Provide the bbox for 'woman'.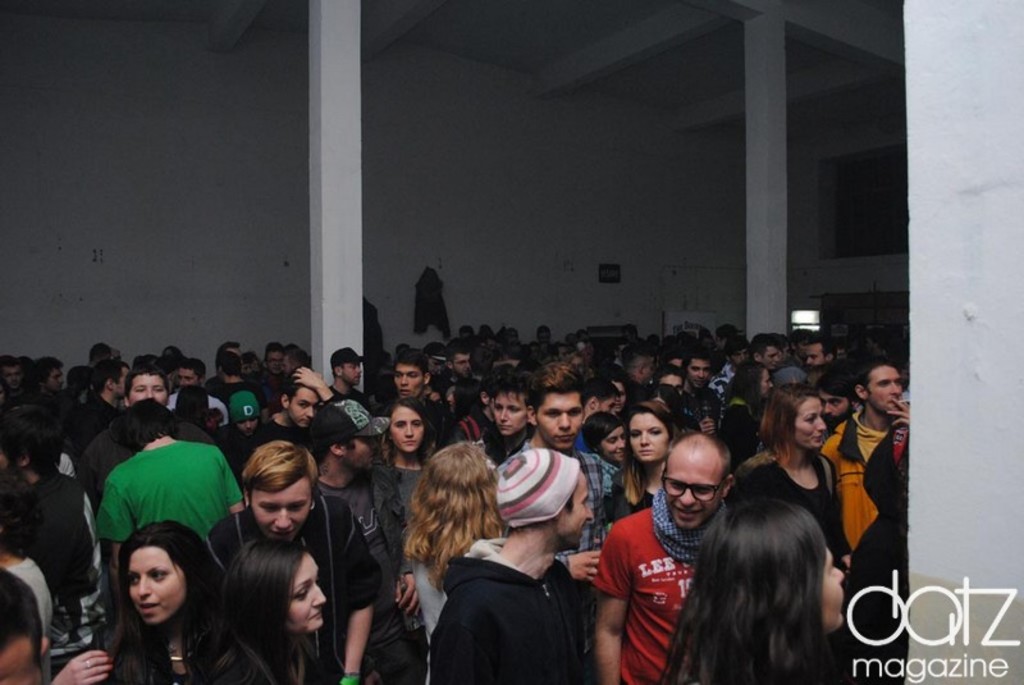
655:457:872:680.
